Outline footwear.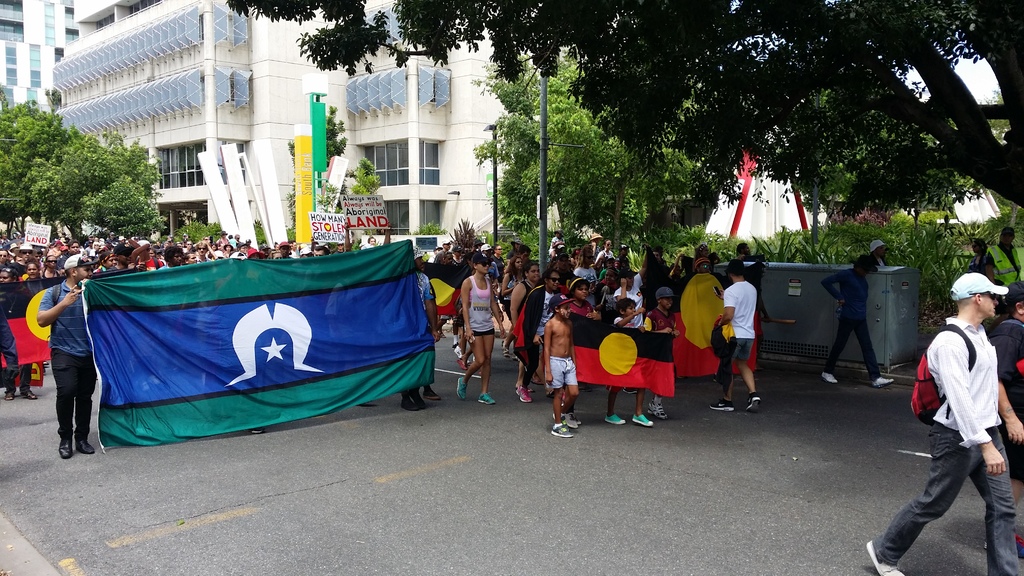
Outline: 865:540:903:575.
